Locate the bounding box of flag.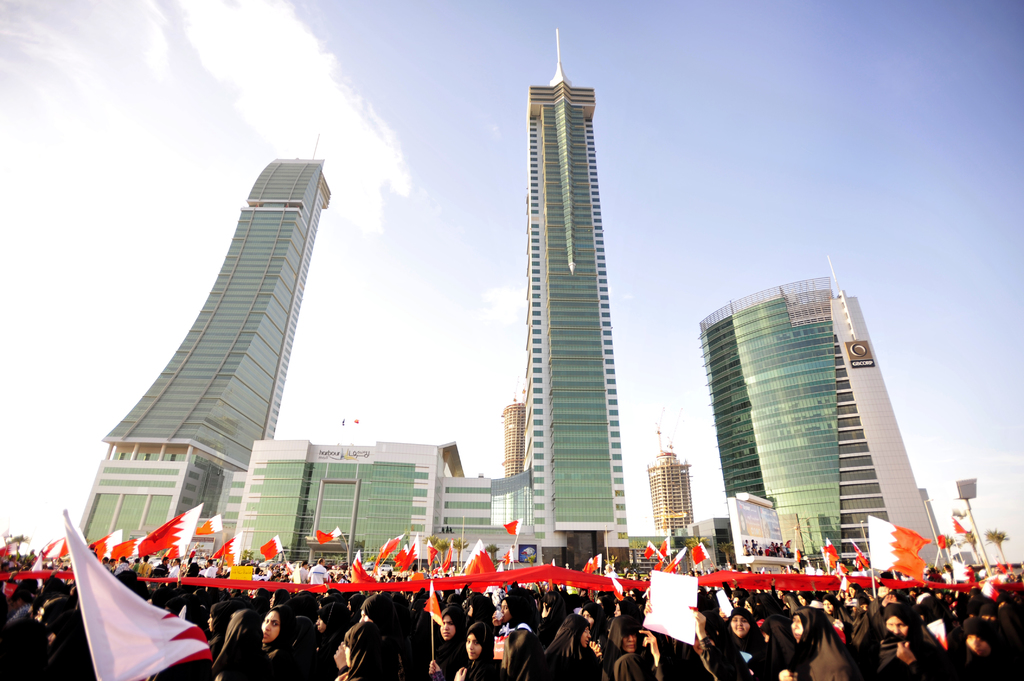
Bounding box: bbox=(92, 529, 124, 566).
